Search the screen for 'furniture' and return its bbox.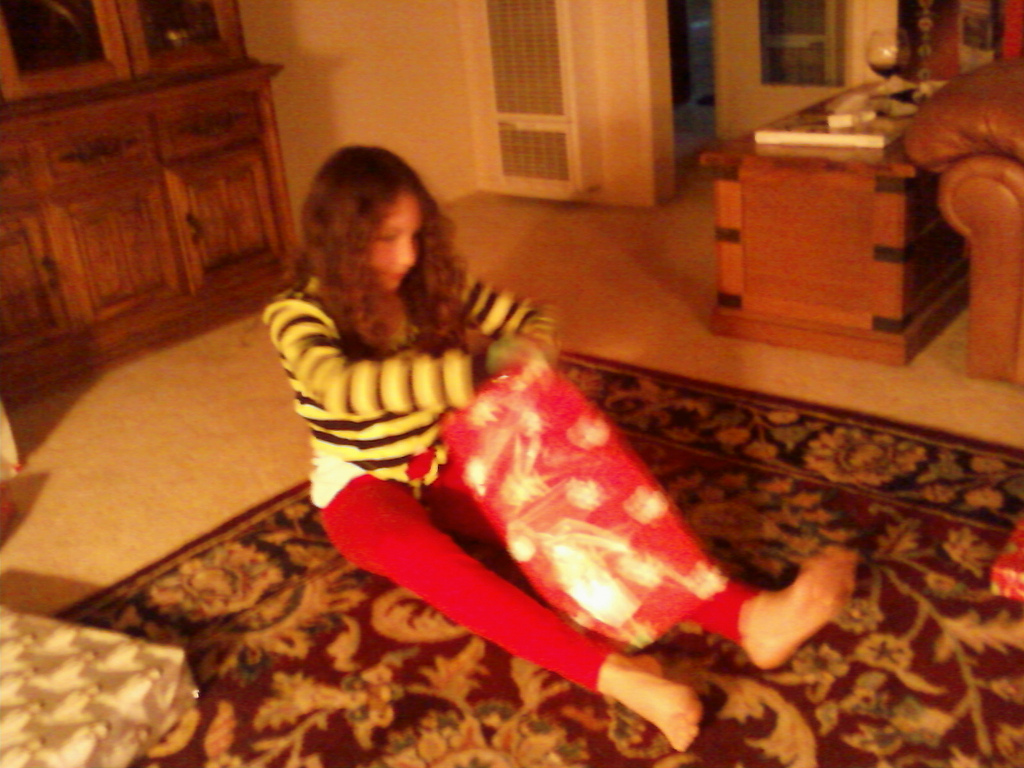
Found: <box>692,78,971,369</box>.
